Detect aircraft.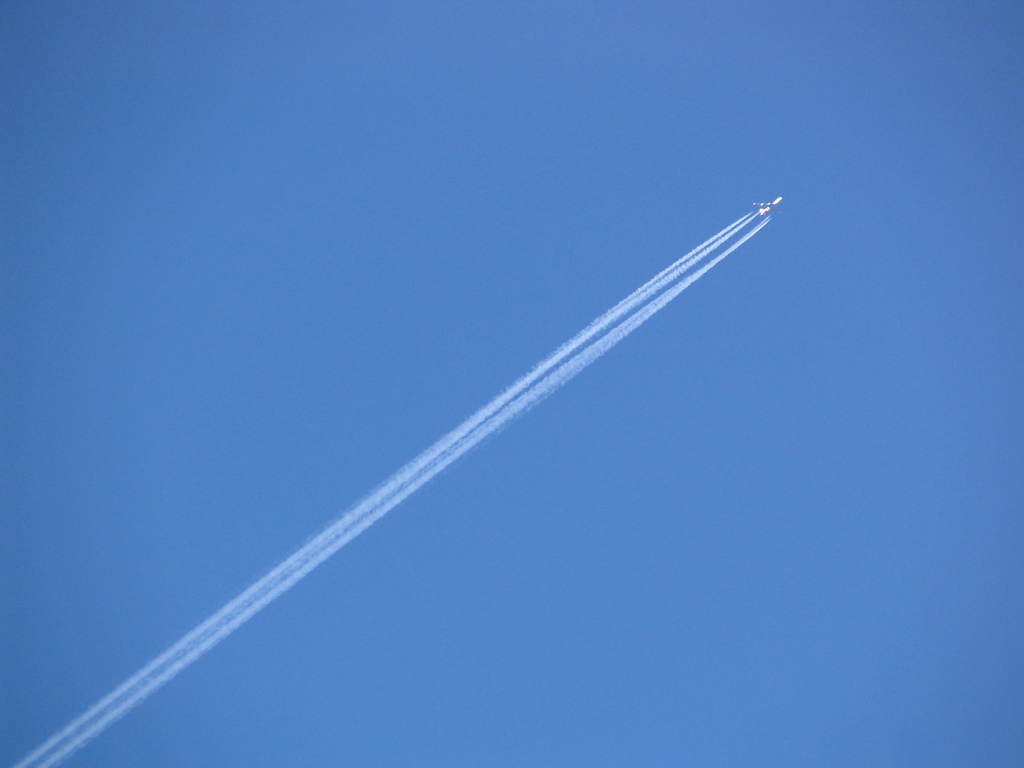
Detected at pyautogui.locateOnScreen(757, 193, 783, 217).
